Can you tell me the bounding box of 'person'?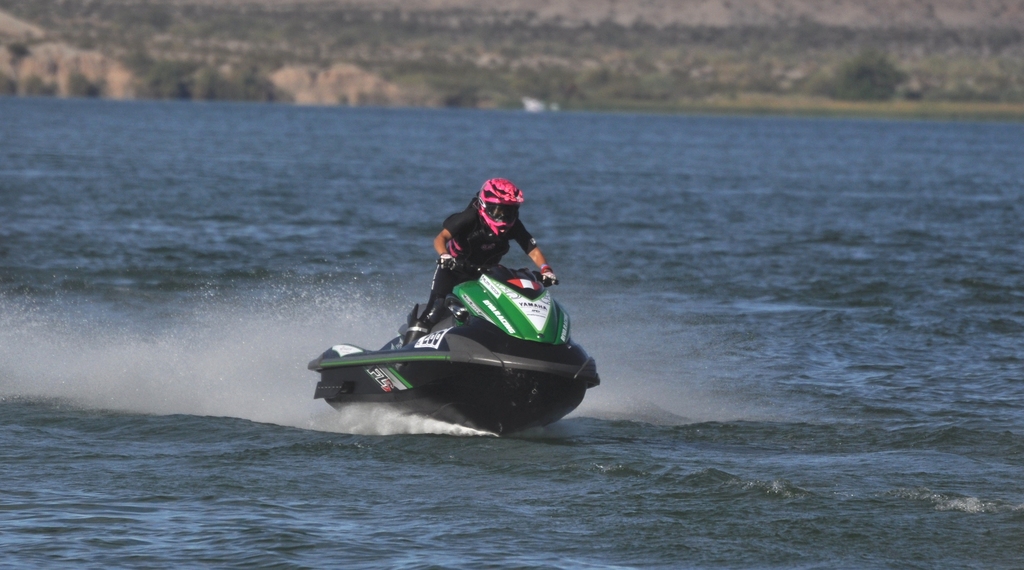
Rect(395, 176, 539, 339).
